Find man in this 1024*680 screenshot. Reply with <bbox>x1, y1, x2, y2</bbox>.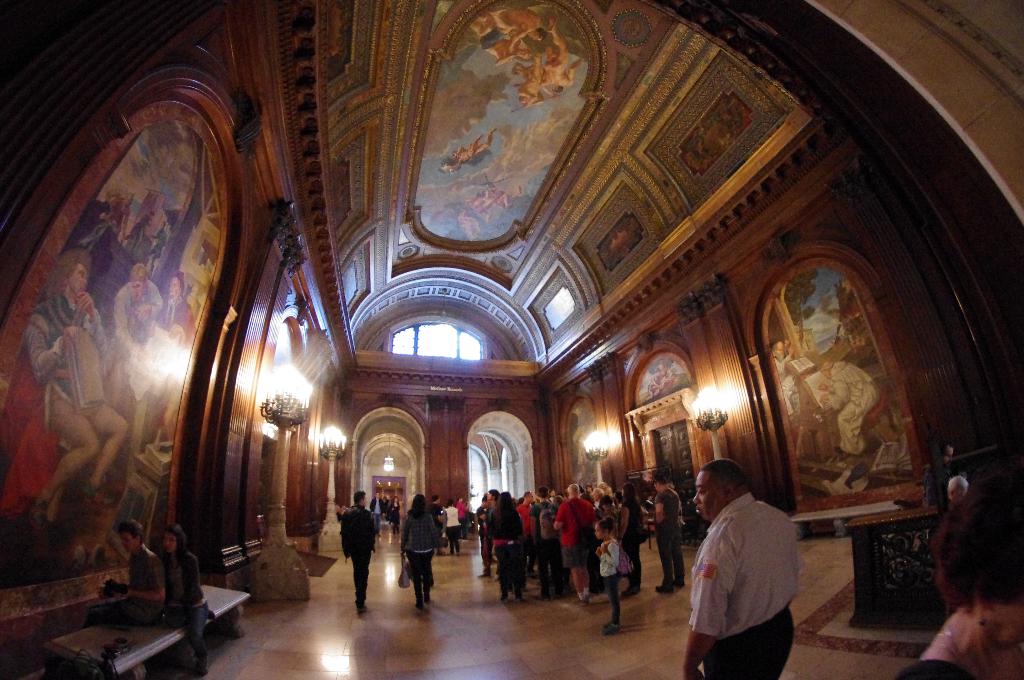
<bbox>104, 521, 166, 632</bbox>.
